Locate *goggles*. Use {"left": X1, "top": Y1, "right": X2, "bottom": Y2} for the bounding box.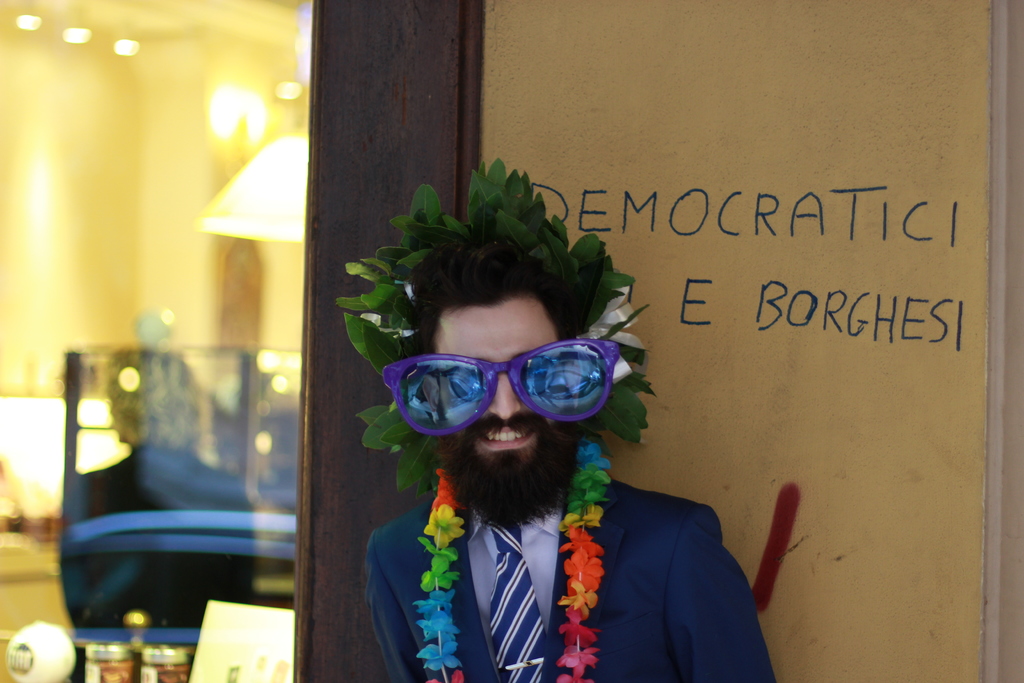
{"left": 374, "top": 336, "right": 630, "bottom": 436}.
